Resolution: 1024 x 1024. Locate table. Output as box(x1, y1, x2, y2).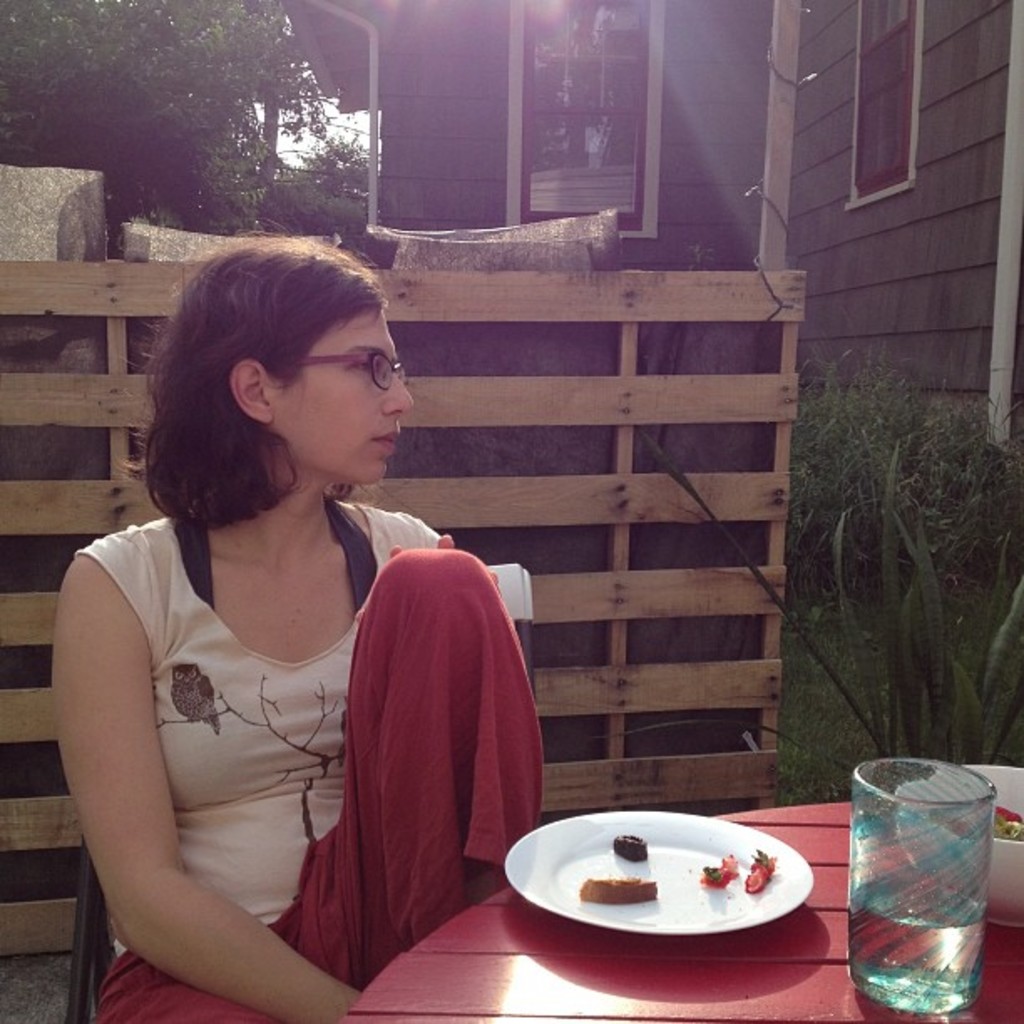
box(438, 761, 915, 1002).
